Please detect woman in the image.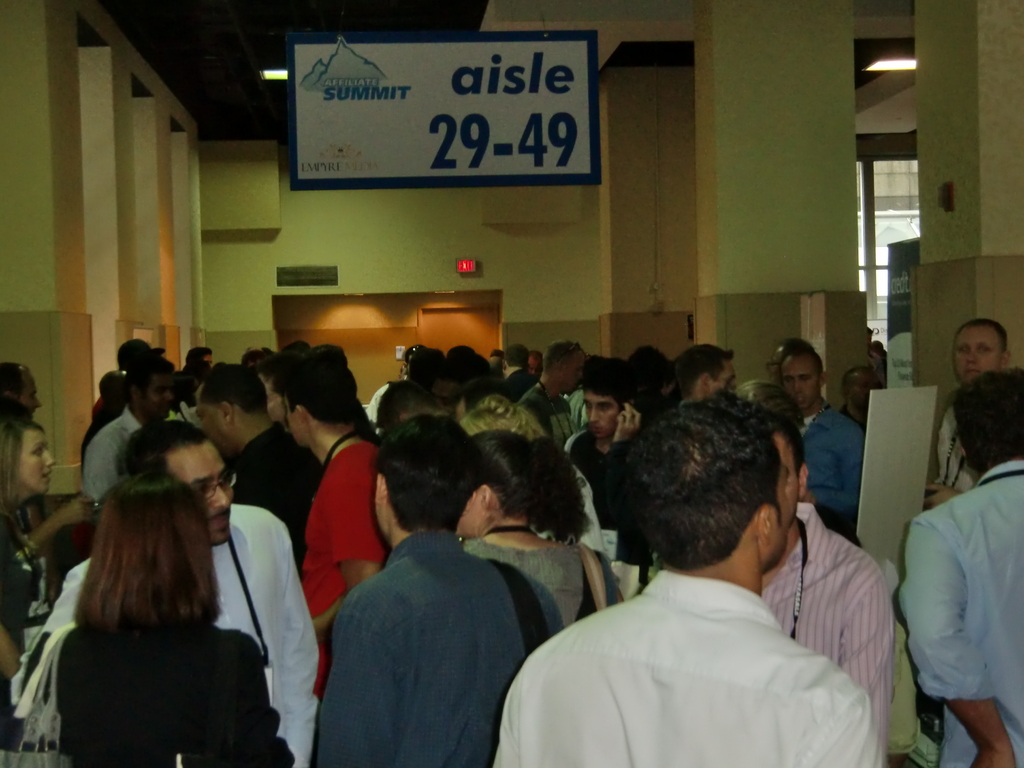
(19,422,286,760).
